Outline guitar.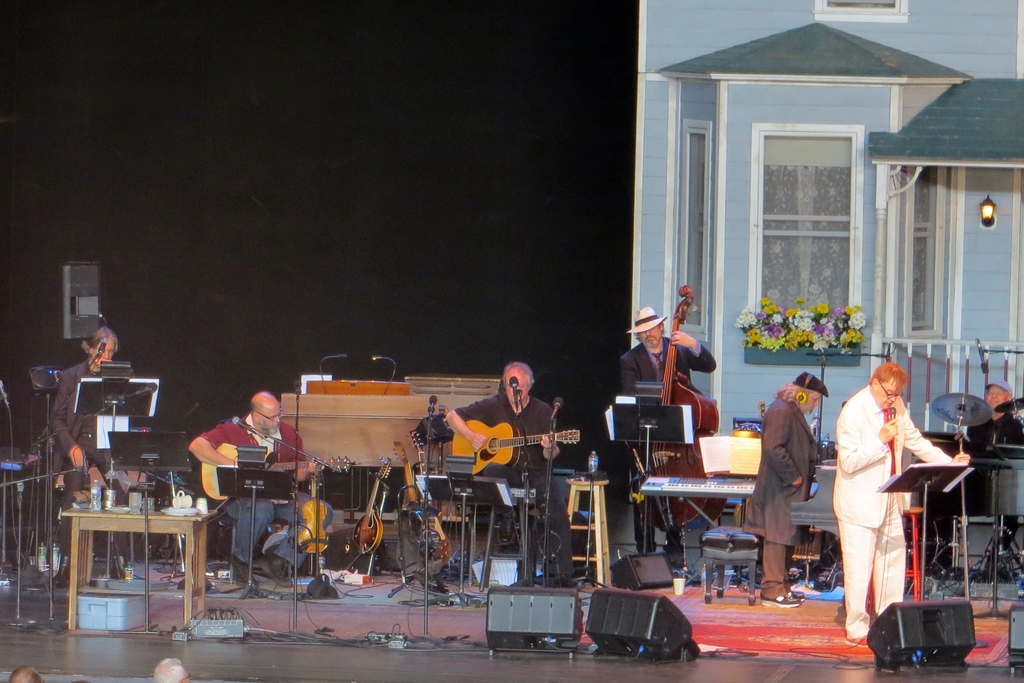
Outline: 387/441/430/574.
